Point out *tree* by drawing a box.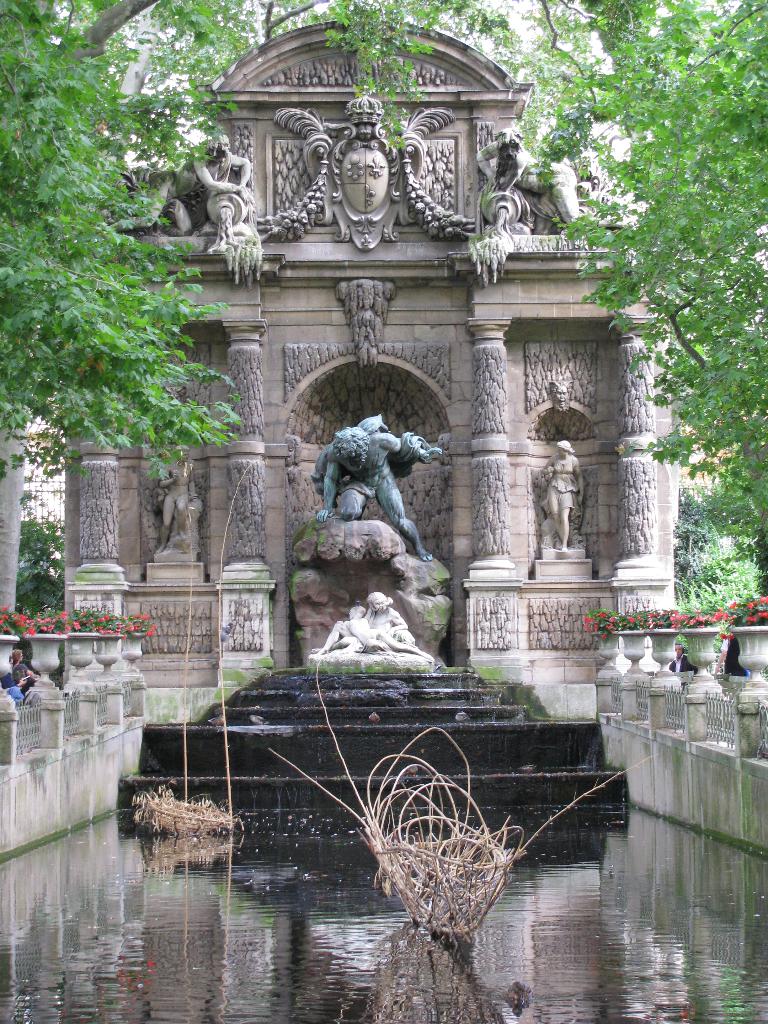
left=565, top=0, right=767, bottom=567.
